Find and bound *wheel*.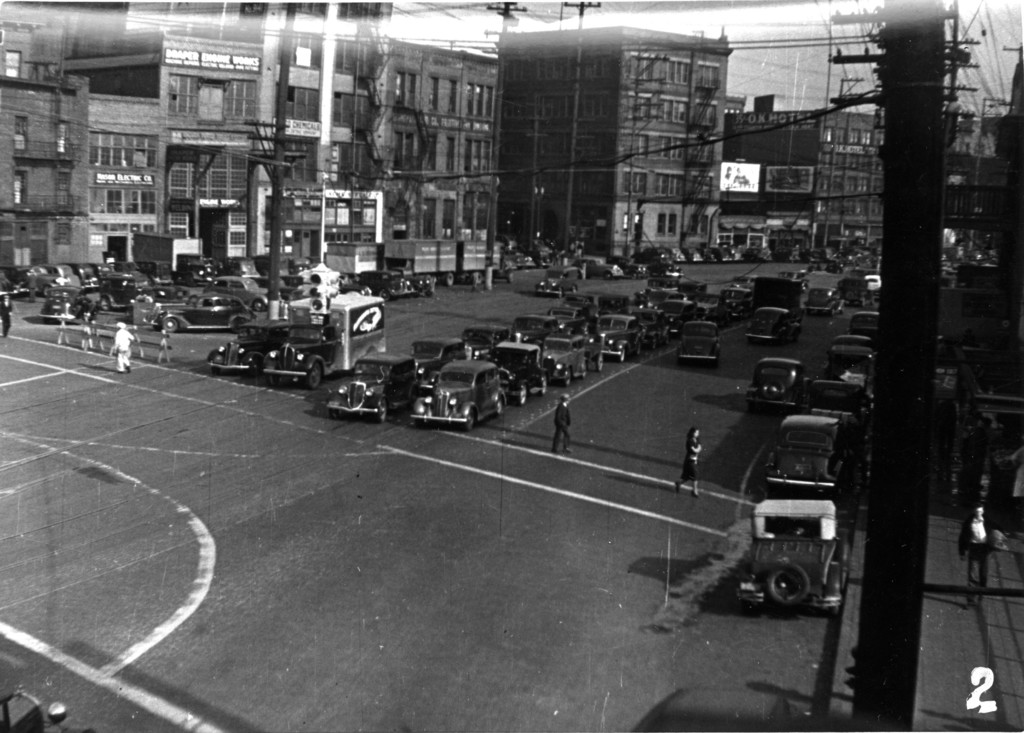
Bound: <region>305, 363, 324, 386</region>.
